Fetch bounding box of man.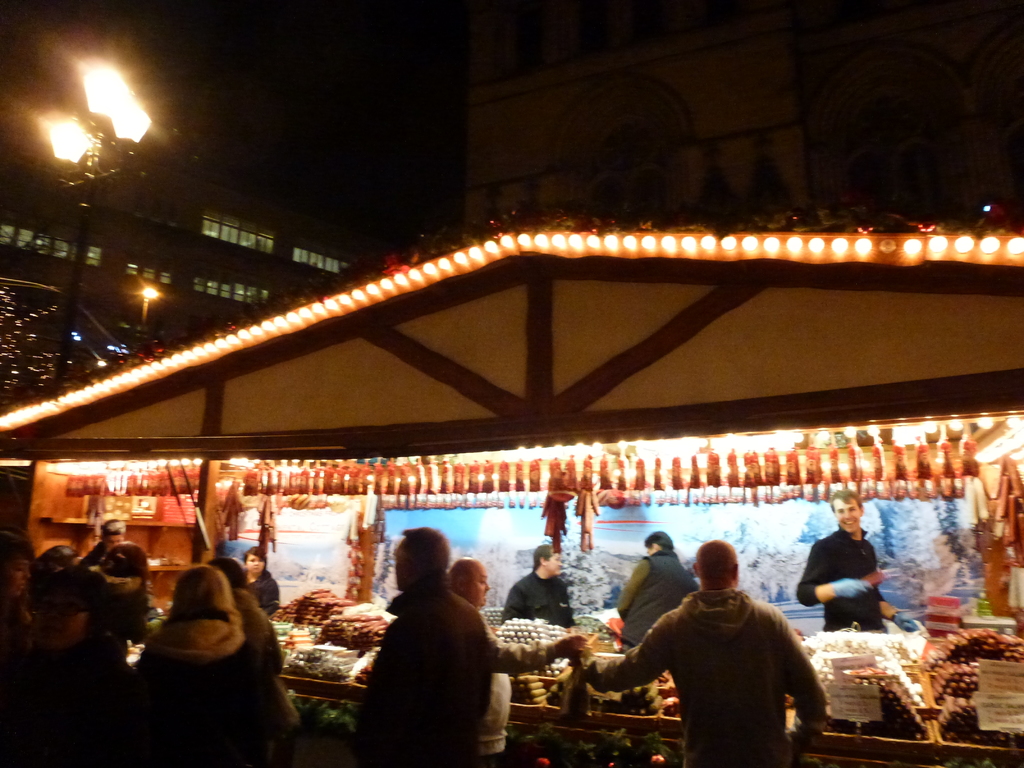
Bbox: [792, 483, 902, 630].
